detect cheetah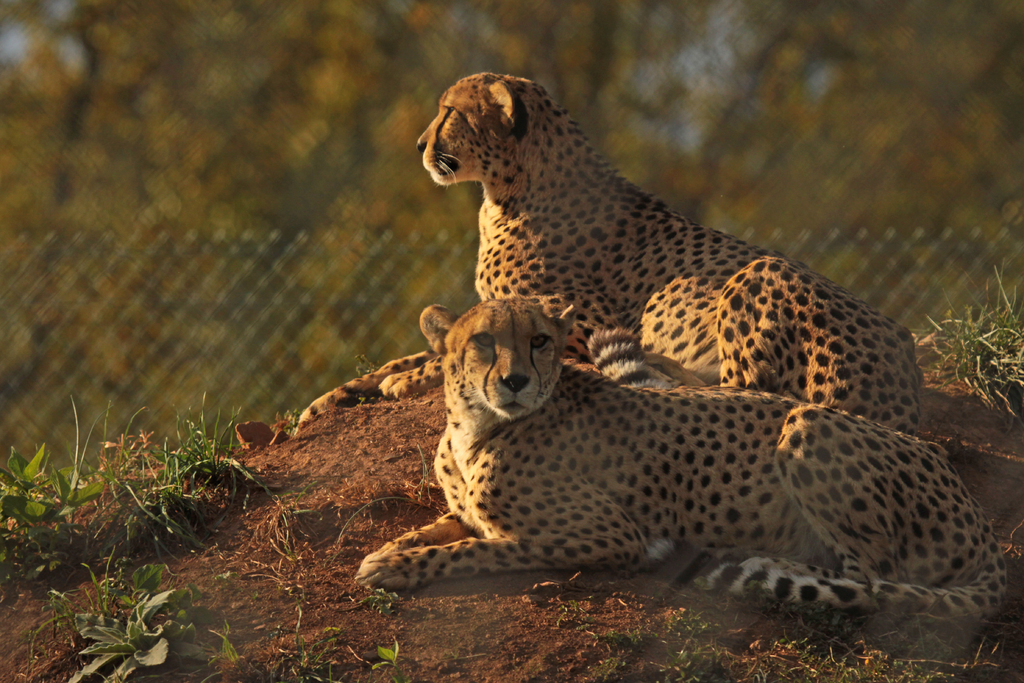
Rect(353, 296, 1009, 645)
